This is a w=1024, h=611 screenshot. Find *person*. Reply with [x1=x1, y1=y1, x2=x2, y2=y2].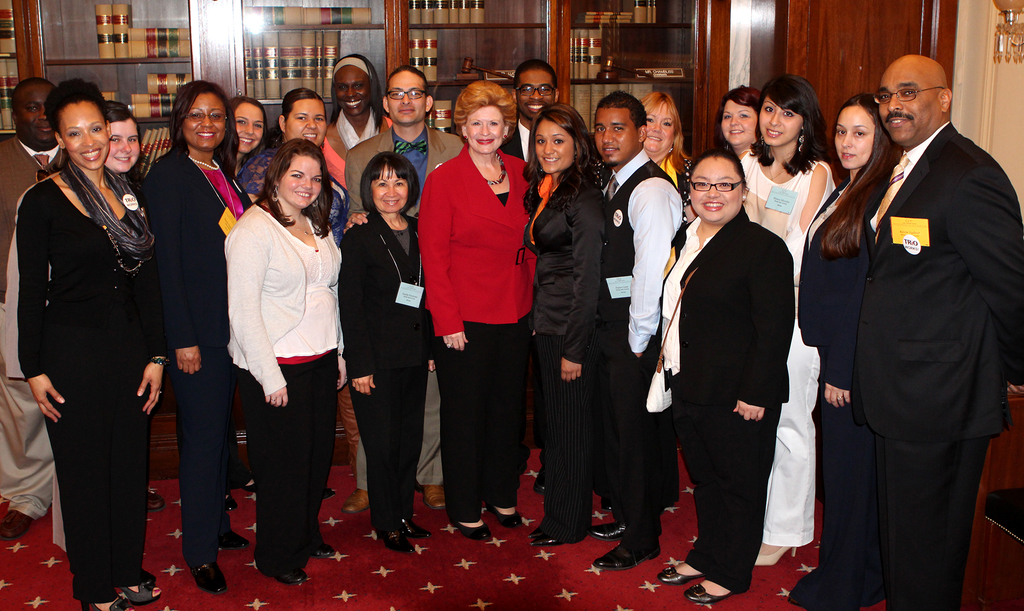
[x1=746, y1=73, x2=829, y2=566].
